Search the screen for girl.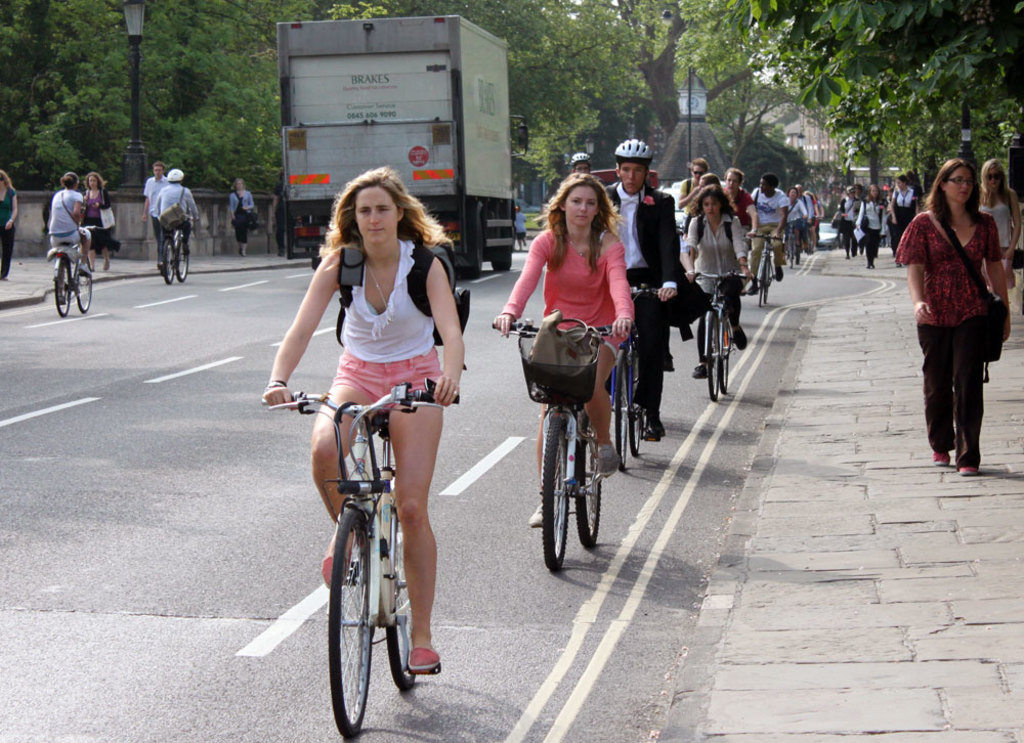
Found at rect(856, 180, 887, 273).
